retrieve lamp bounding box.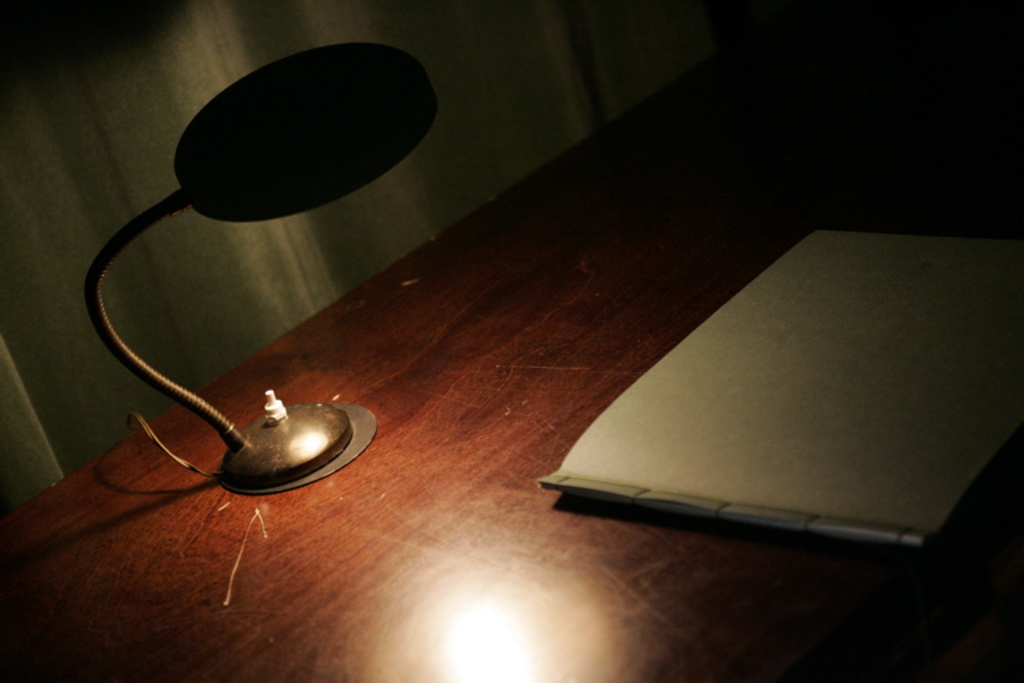
Bounding box: Rect(79, 37, 439, 504).
